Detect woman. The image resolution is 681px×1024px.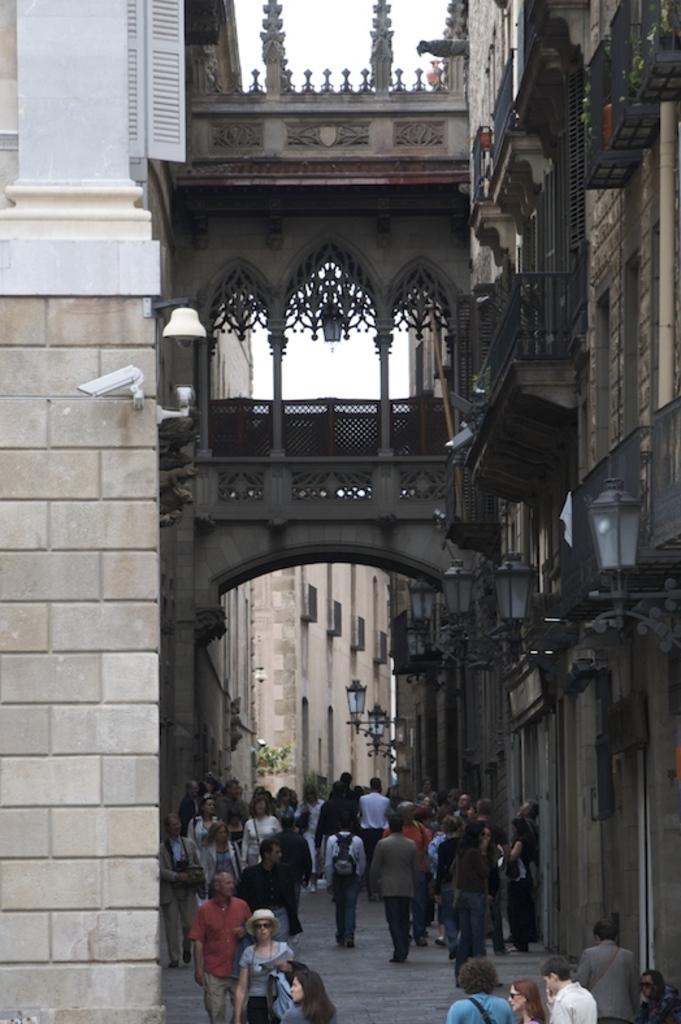
bbox(196, 819, 244, 904).
